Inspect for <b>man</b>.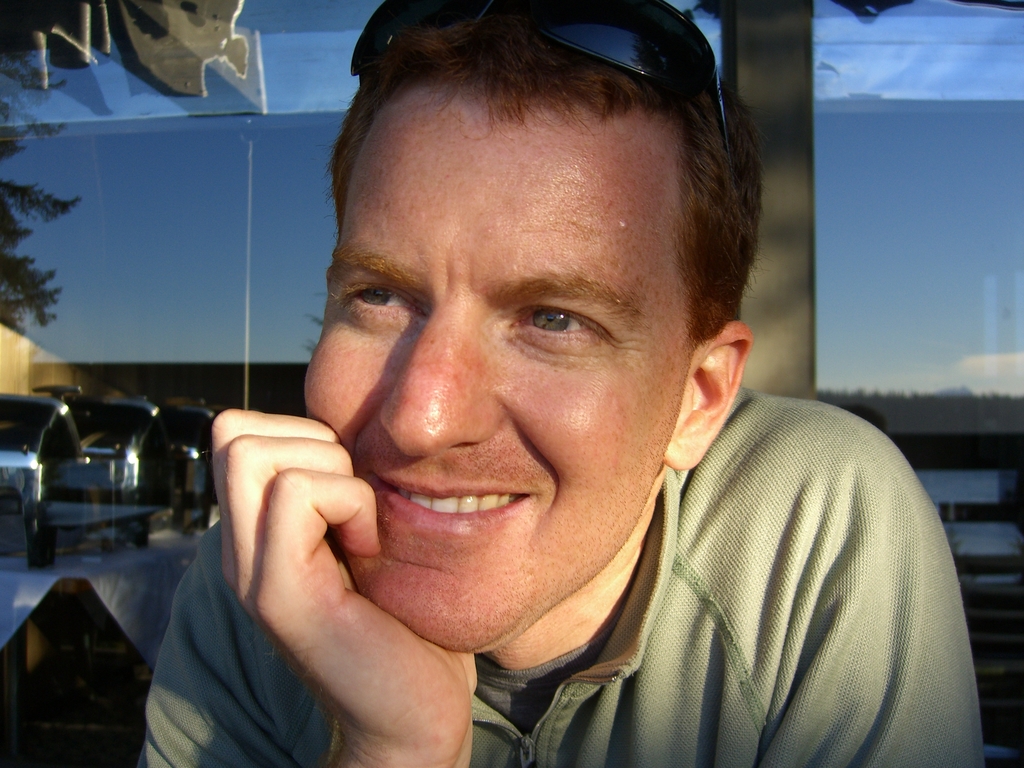
Inspection: [x1=136, y1=27, x2=971, y2=759].
